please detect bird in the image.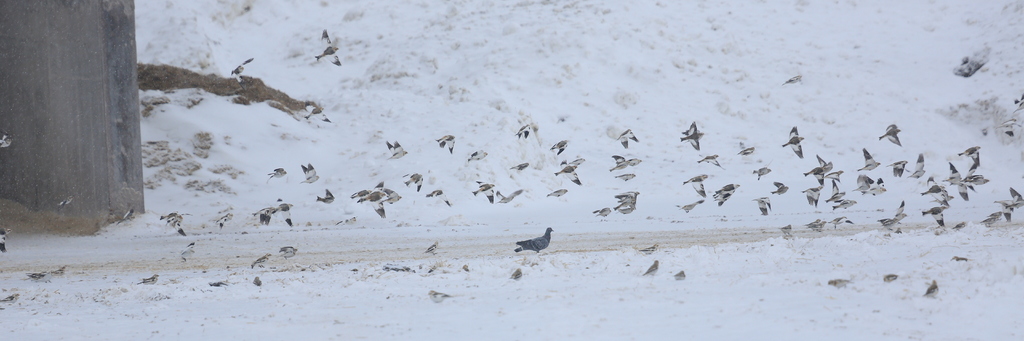
(514, 225, 555, 254).
